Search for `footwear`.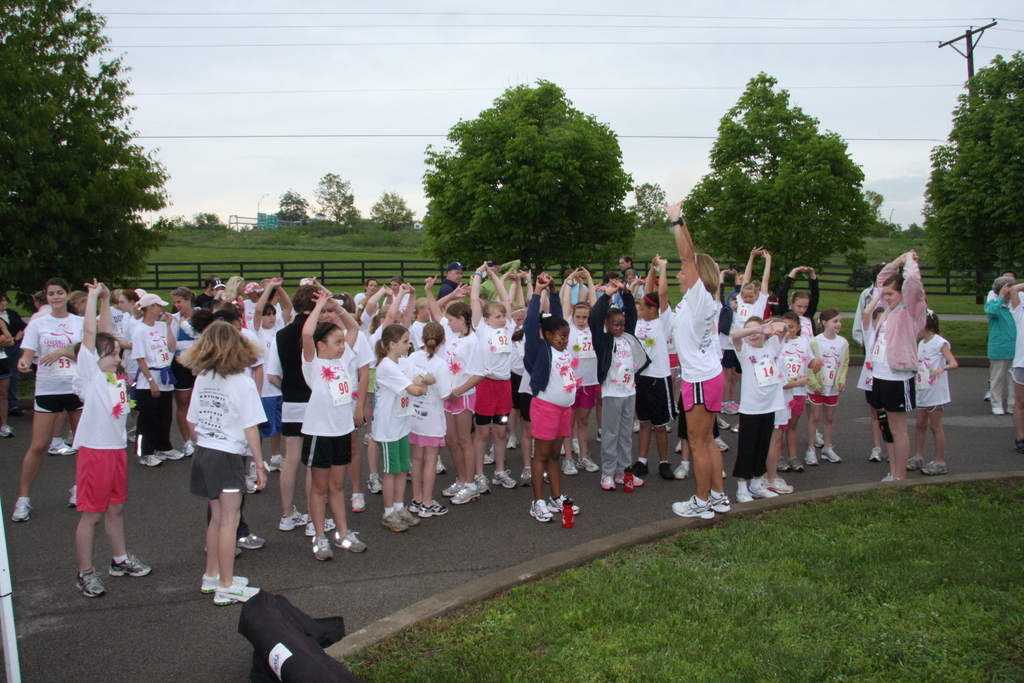
Found at bbox(333, 525, 368, 554).
